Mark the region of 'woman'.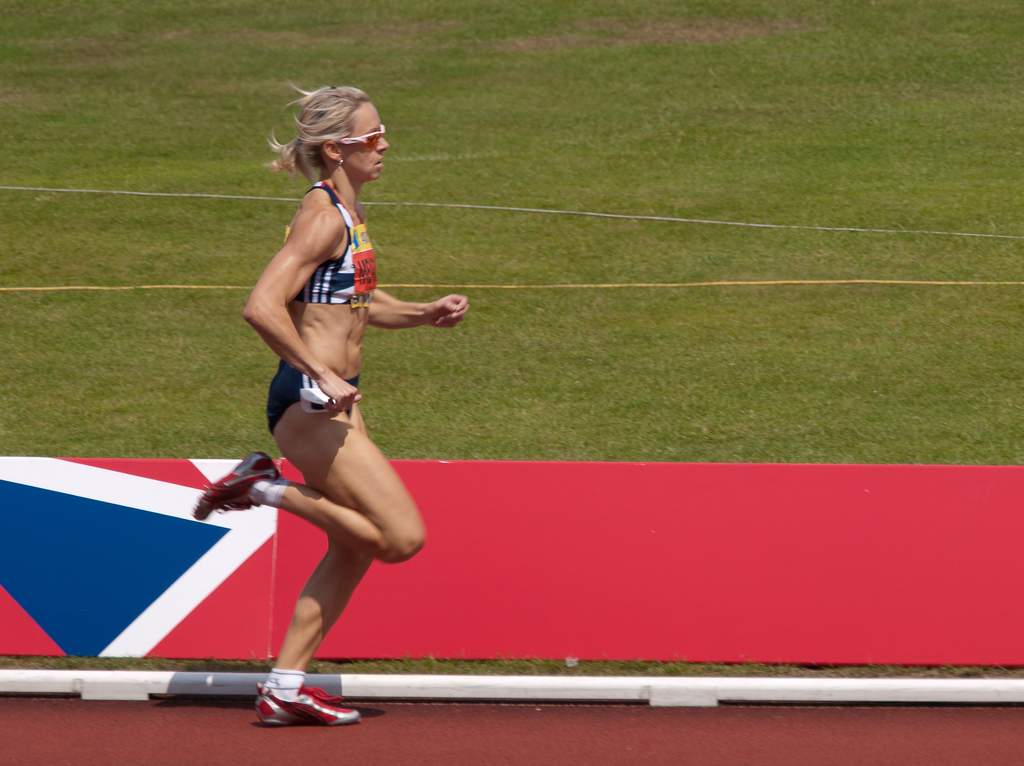
Region: box(225, 62, 441, 729).
